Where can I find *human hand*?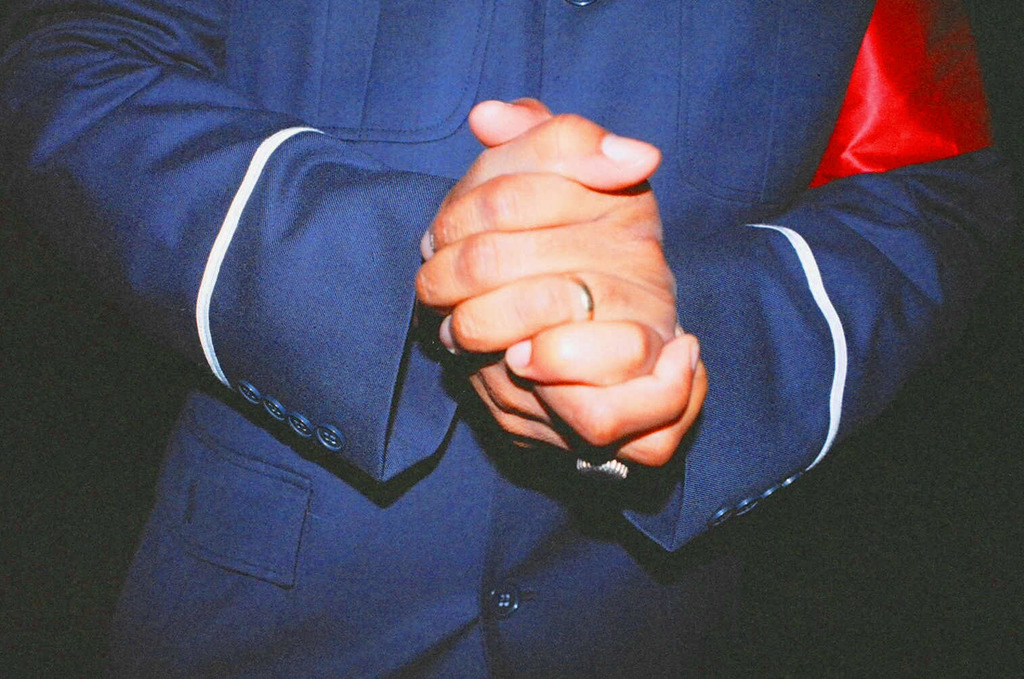
You can find it at rect(465, 95, 715, 494).
